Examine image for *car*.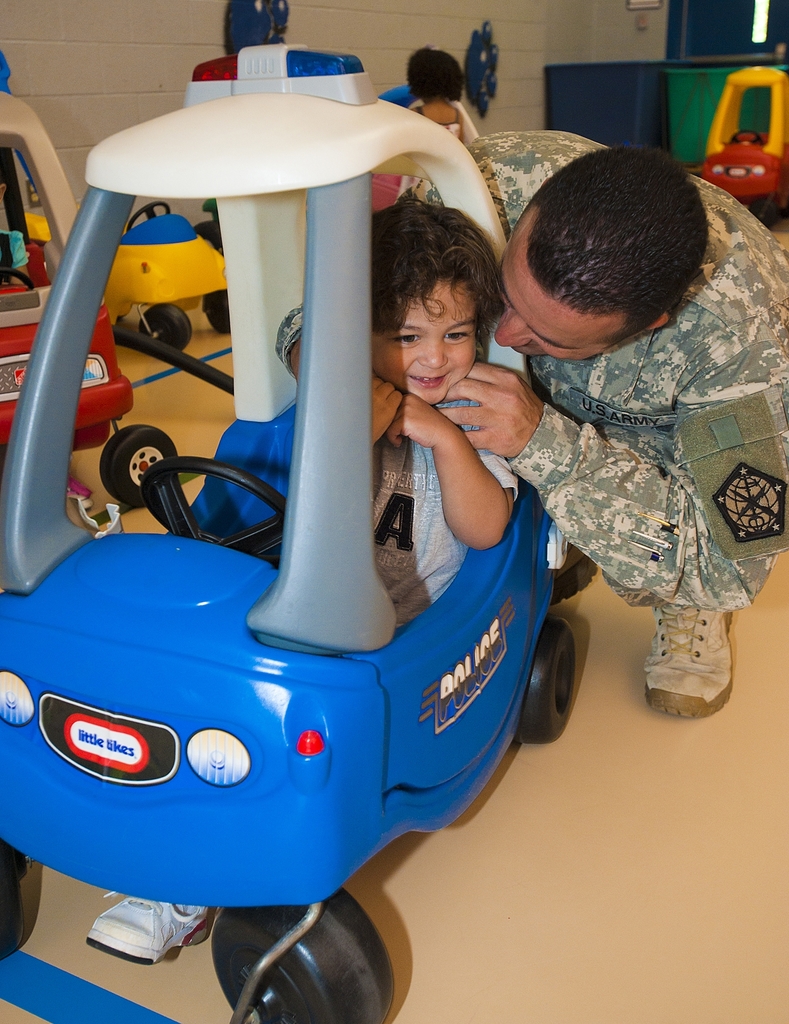
Examination result: (x1=699, y1=67, x2=788, y2=227).
